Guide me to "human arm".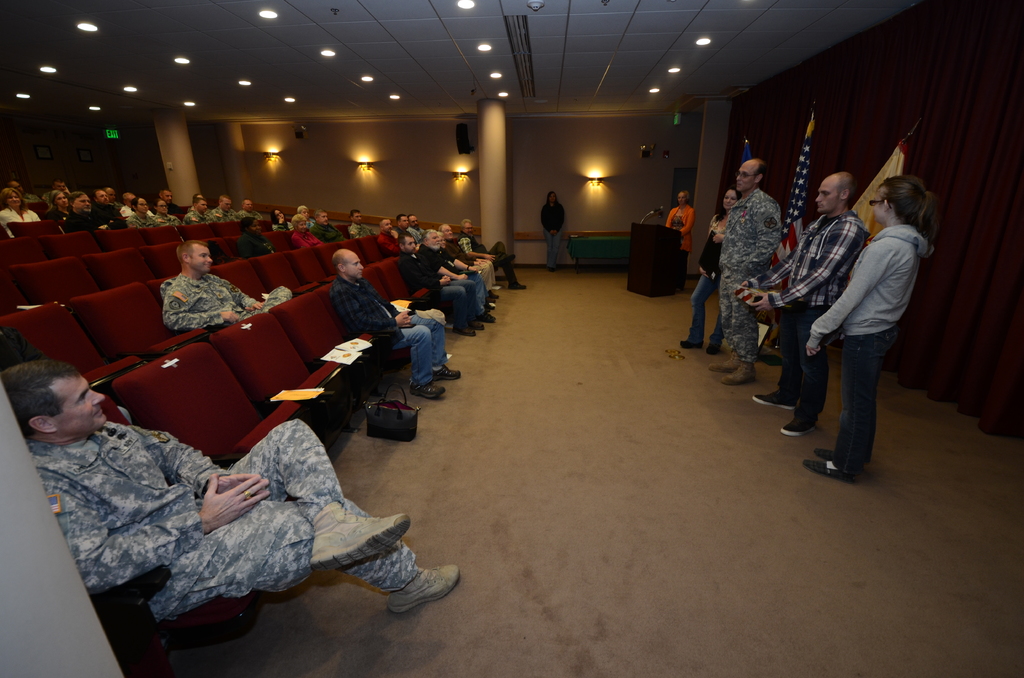
Guidance: select_region(349, 223, 365, 242).
